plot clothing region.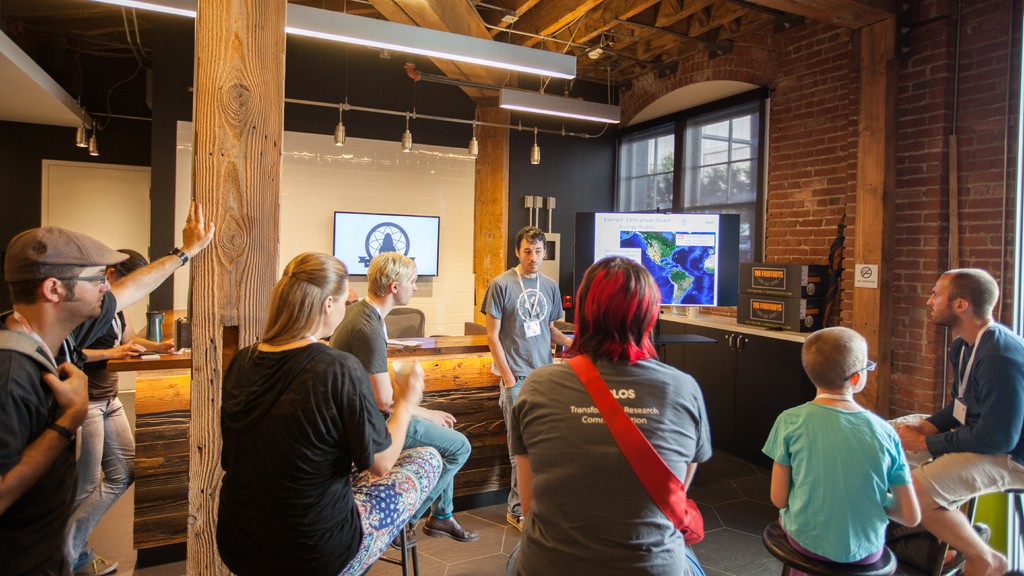
Plotted at <bbox>0, 307, 87, 575</bbox>.
